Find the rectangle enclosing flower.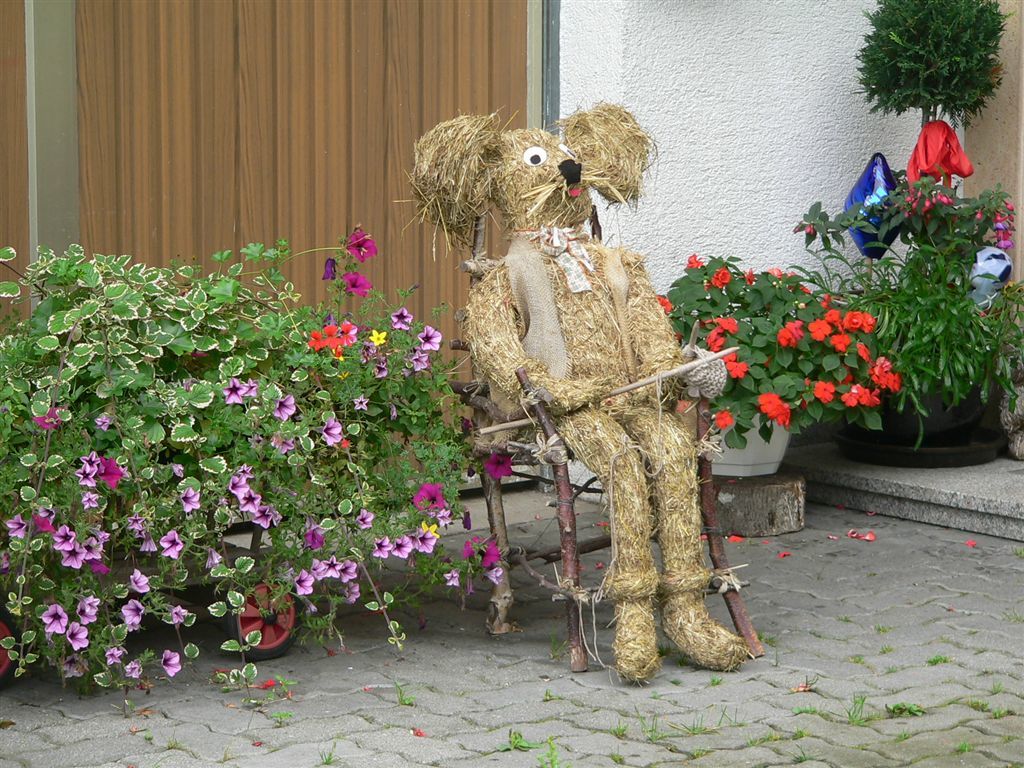
pyautogui.locateOnScreen(813, 379, 836, 406).
